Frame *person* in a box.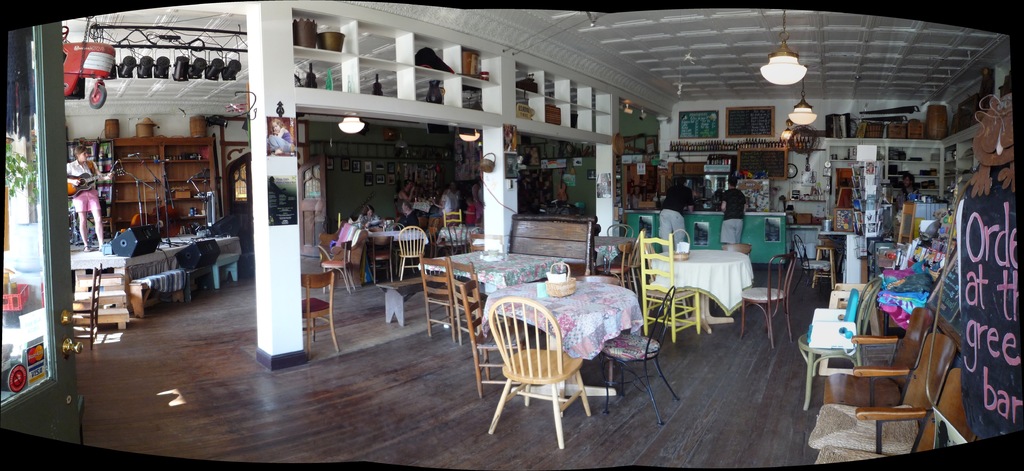
x1=398 y1=178 x2=413 y2=221.
